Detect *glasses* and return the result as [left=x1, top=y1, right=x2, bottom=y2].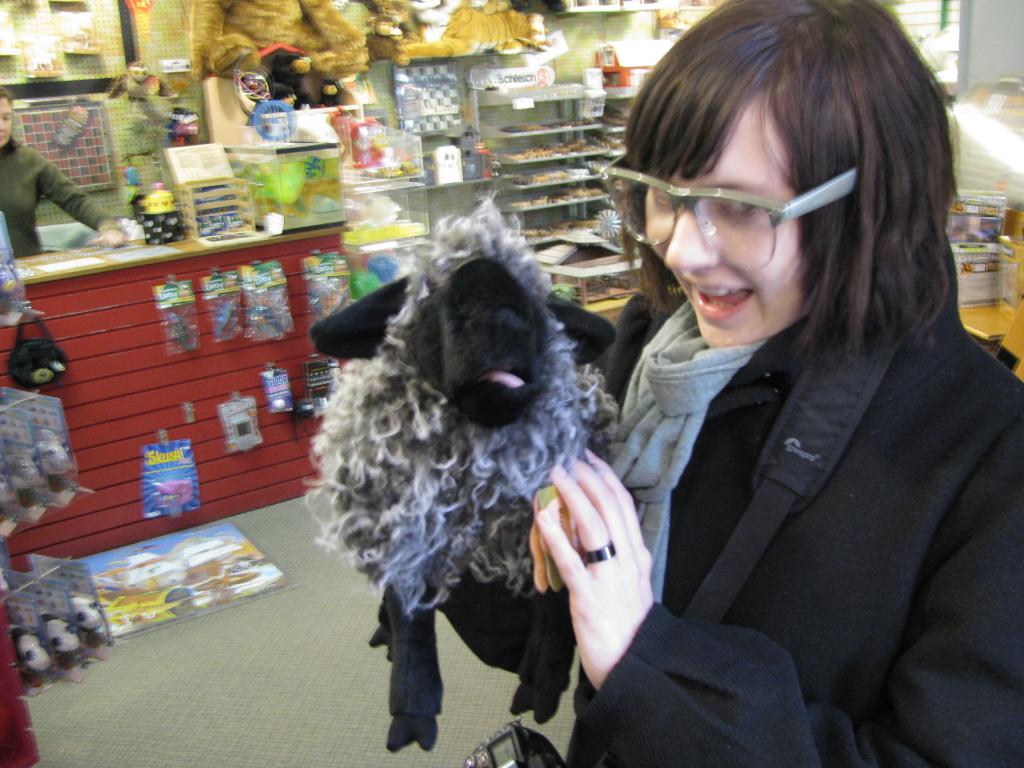
[left=589, top=150, right=855, bottom=264].
